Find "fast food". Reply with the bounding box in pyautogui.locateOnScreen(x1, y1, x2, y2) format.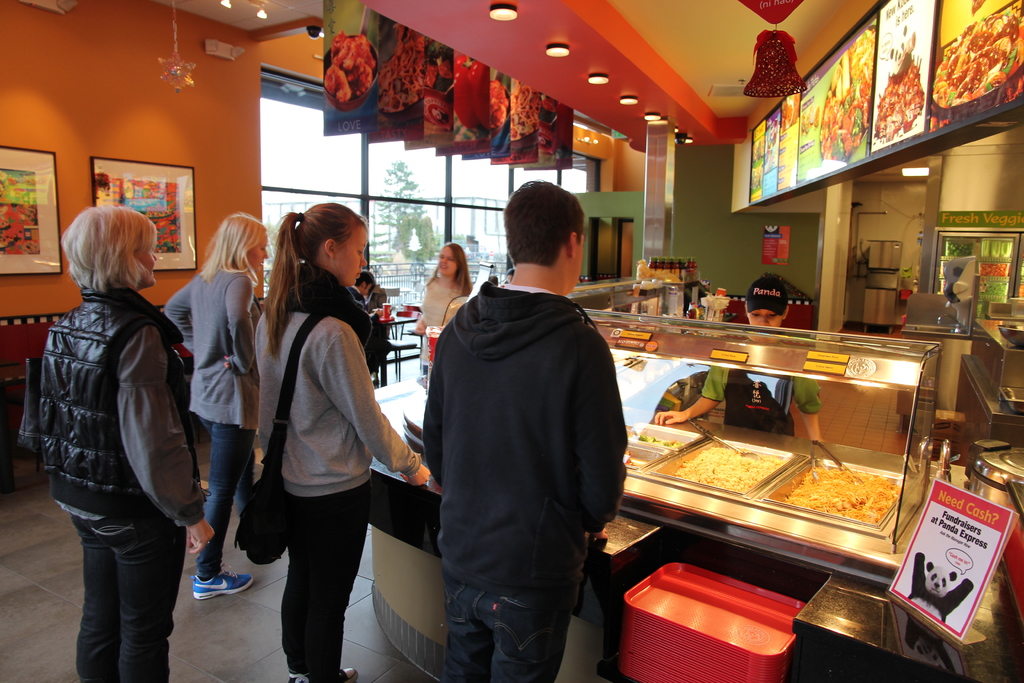
pyautogui.locateOnScreen(324, 35, 388, 101).
